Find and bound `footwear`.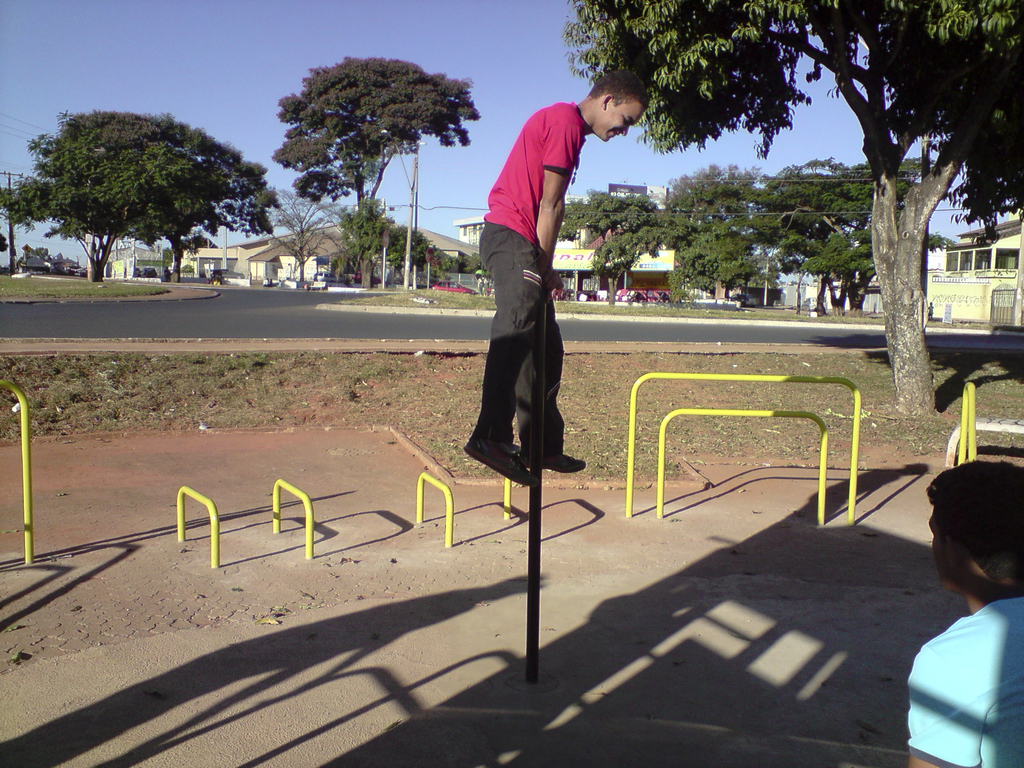
Bound: left=523, top=449, right=586, bottom=478.
